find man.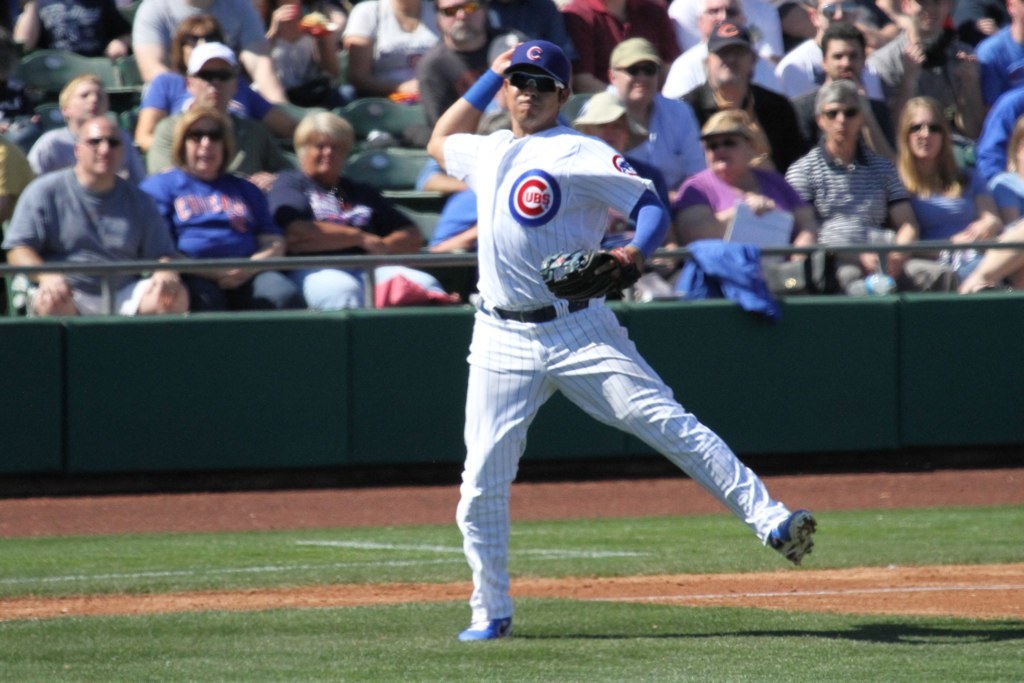
(left=976, top=0, right=1023, bottom=107).
